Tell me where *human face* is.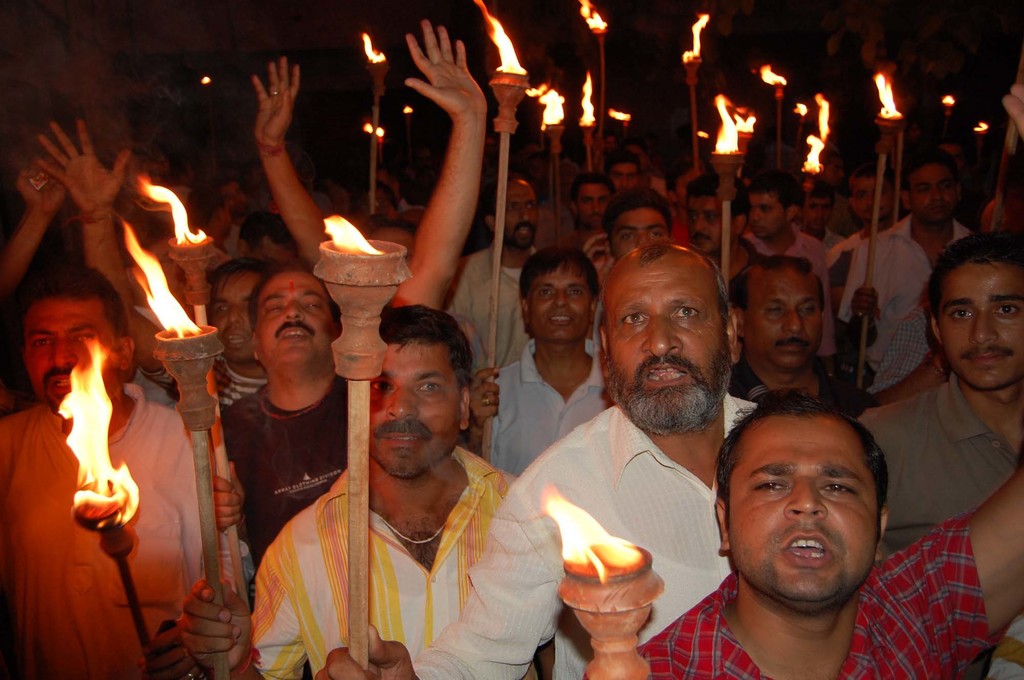
*human face* is at crop(851, 172, 873, 221).
